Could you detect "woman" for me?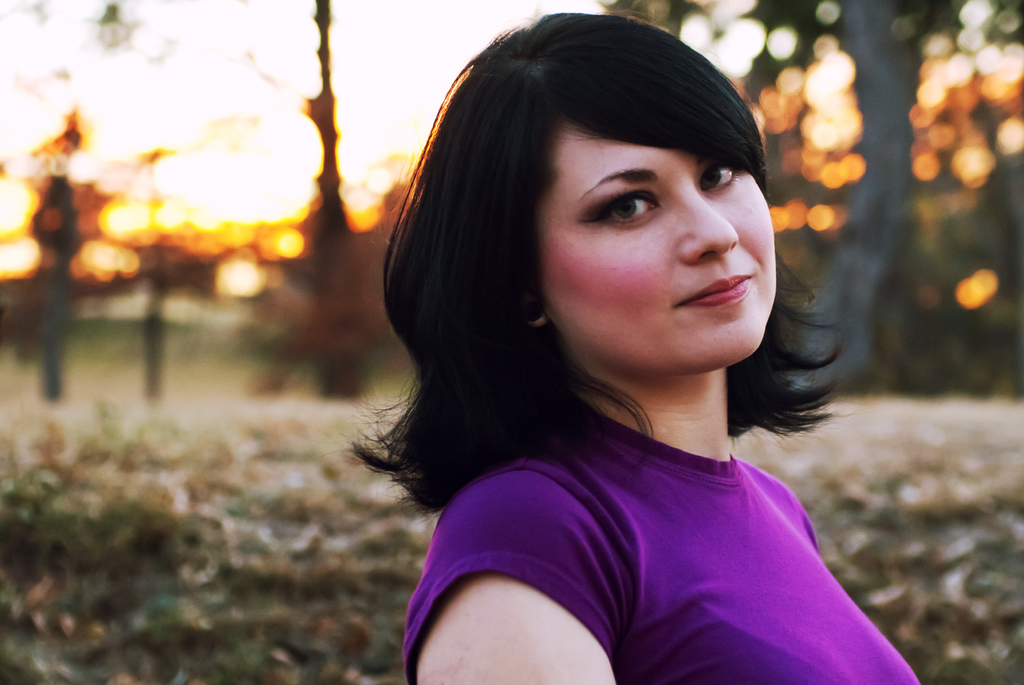
Detection result: bbox=(337, 4, 905, 670).
